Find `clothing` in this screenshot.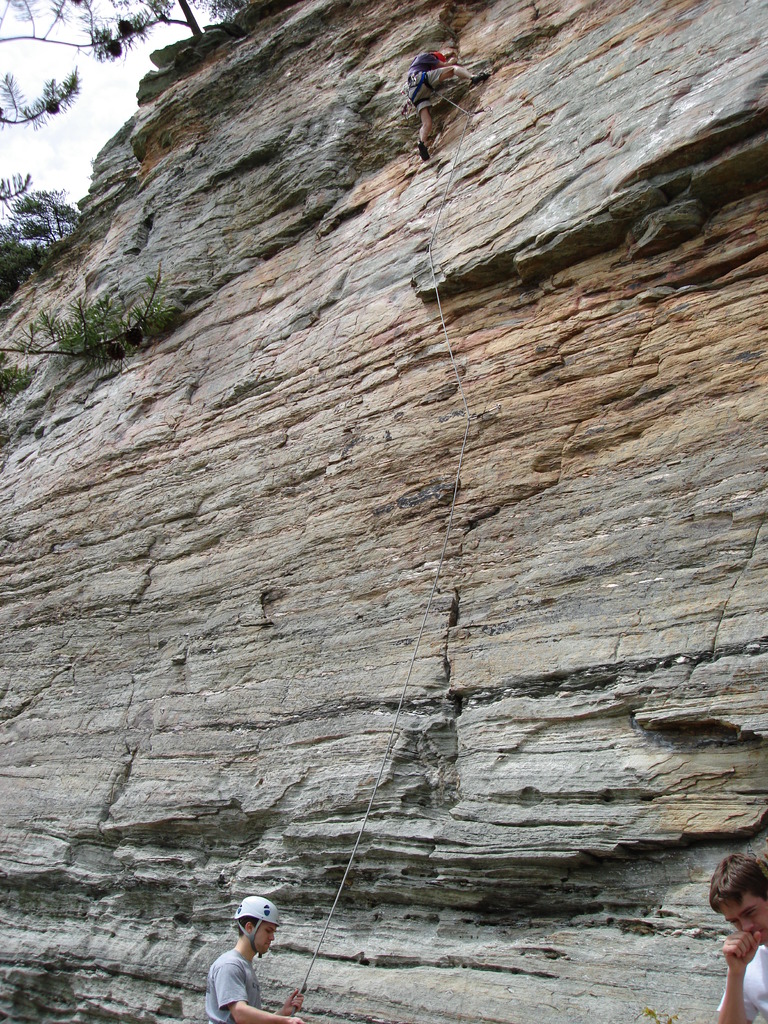
The bounding box for `clothing` is (x1=191, y1=925, x2=277, y2=1020).
